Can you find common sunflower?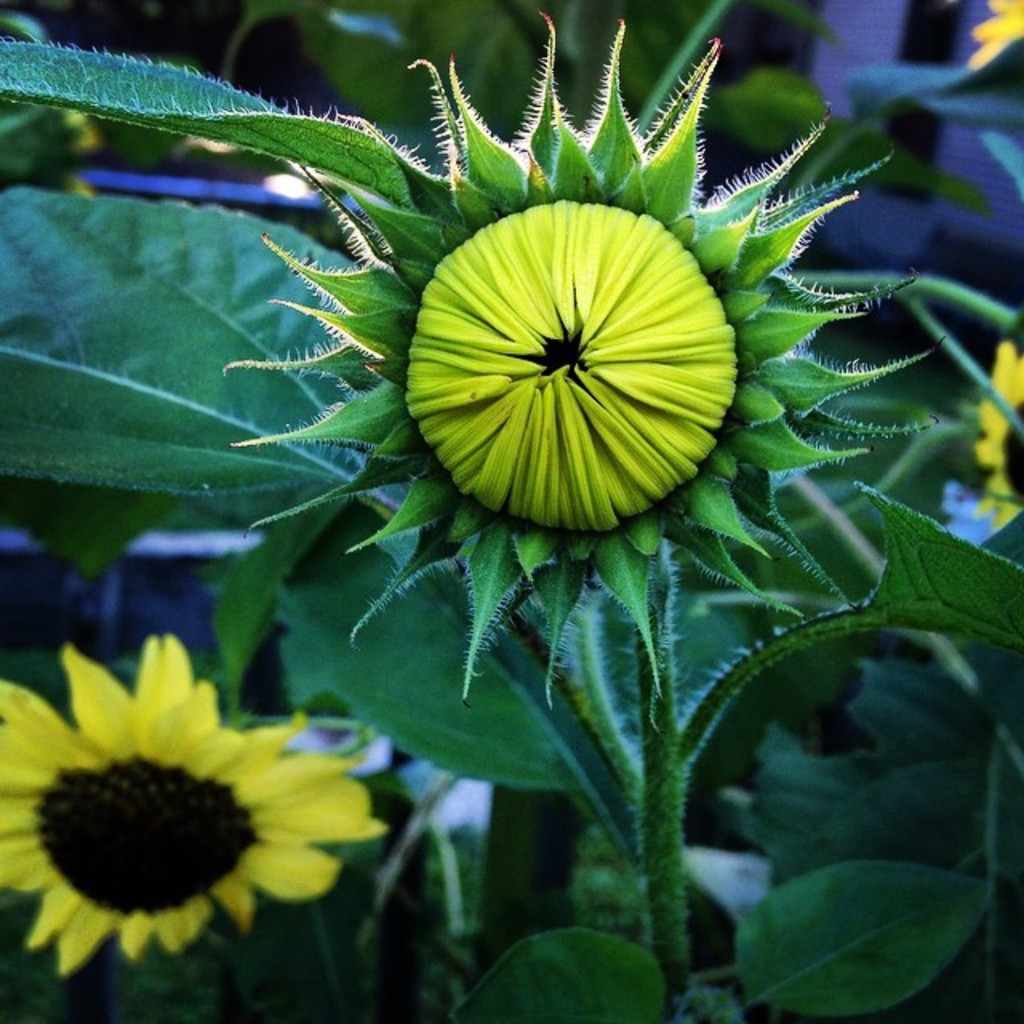
Yes, bounding box: (x1=0, y1=630, x2=395, y2=976).
